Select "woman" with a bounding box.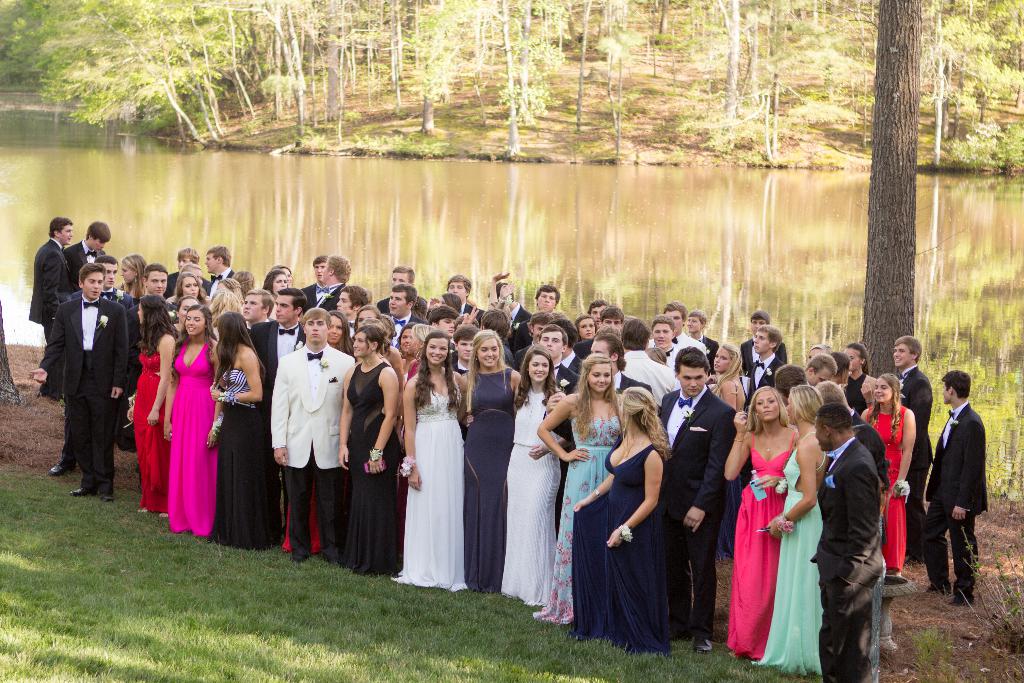
x1=207, y1=309, x2=282, y2=551.
